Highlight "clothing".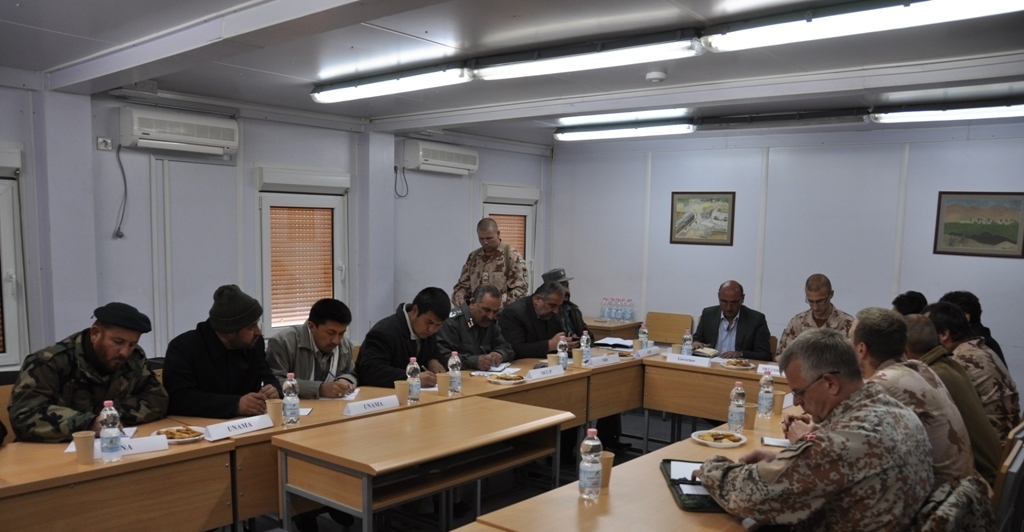
Highlighted region: select_region(4, 328, 177, 447).
